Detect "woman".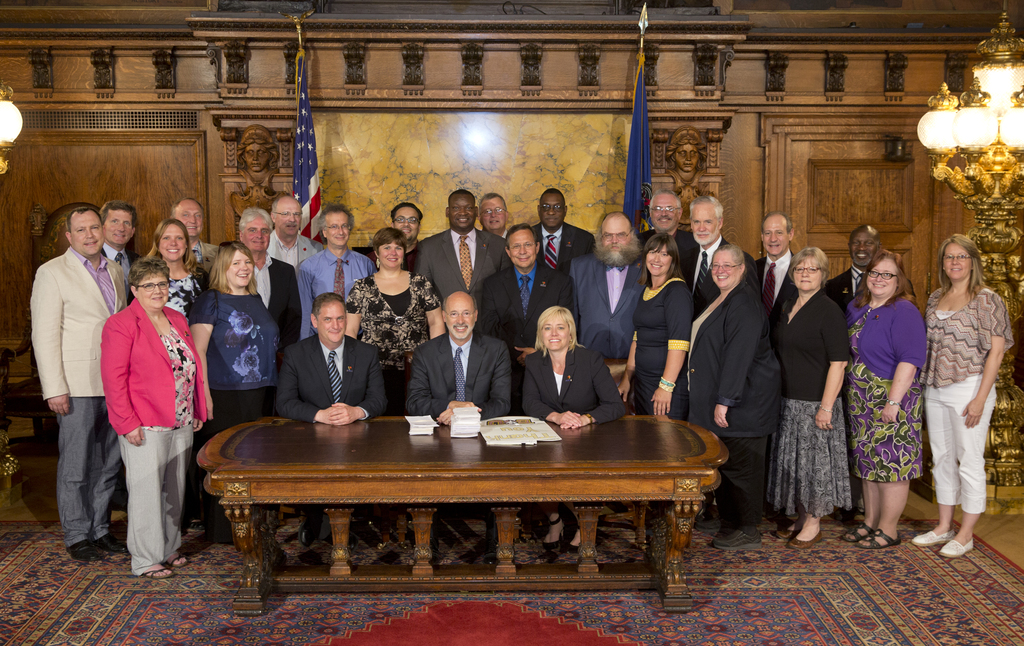
Detected at 832 251 934 551.
